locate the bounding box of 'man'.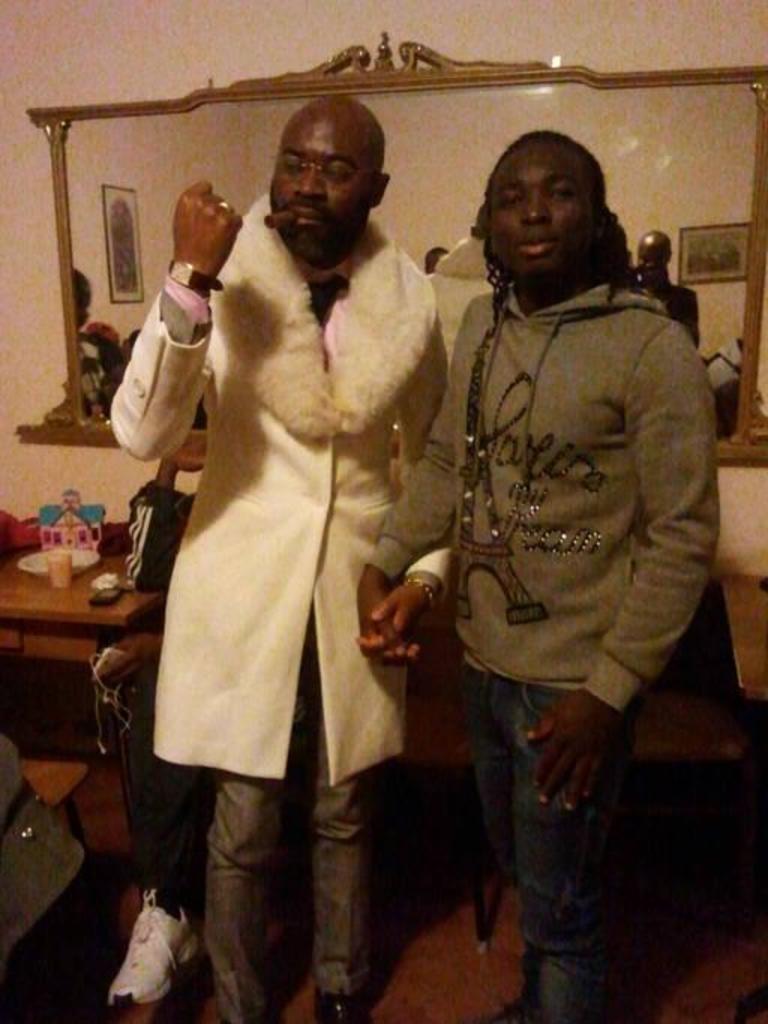
Bounding box: [124, 87, 504, 1005].
